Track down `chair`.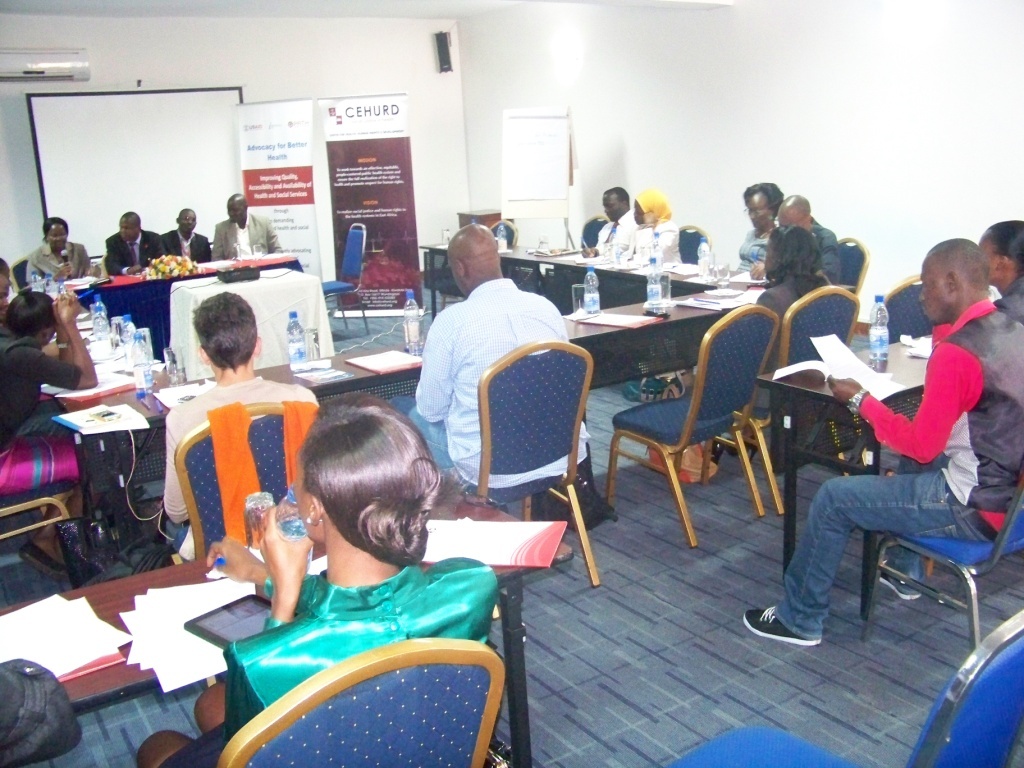
Tracked to Rect(856, 464, 1023, 646).
